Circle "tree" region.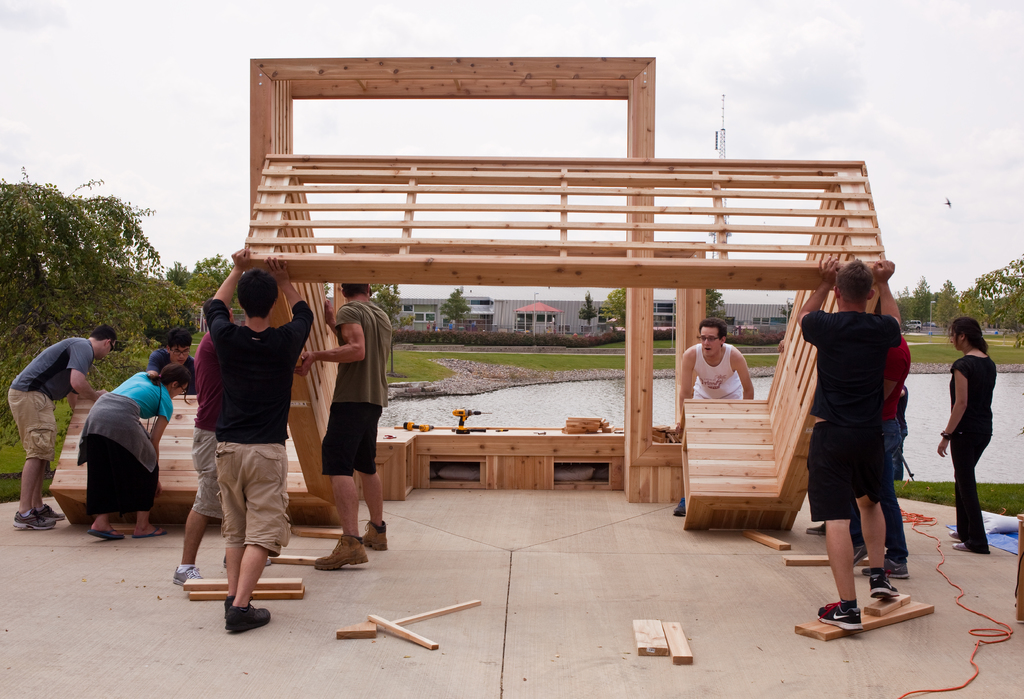
Region: 778, 299, 795, 321.
